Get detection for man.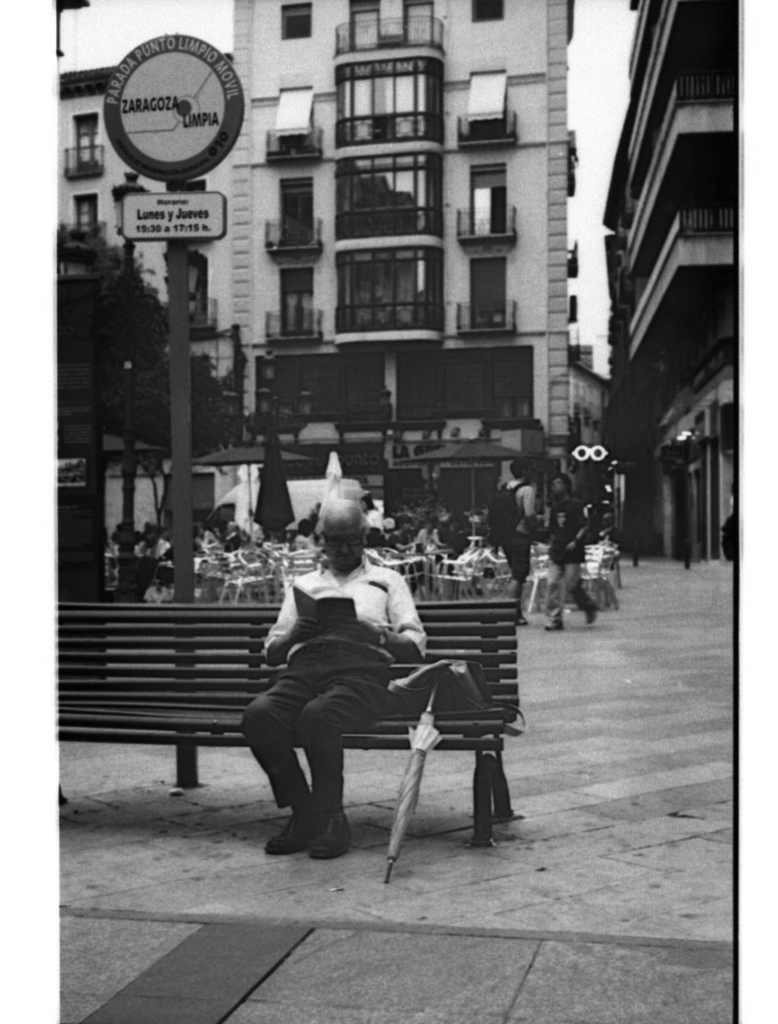
Detection: (left=240, top=504, right=473, bottom=815).
